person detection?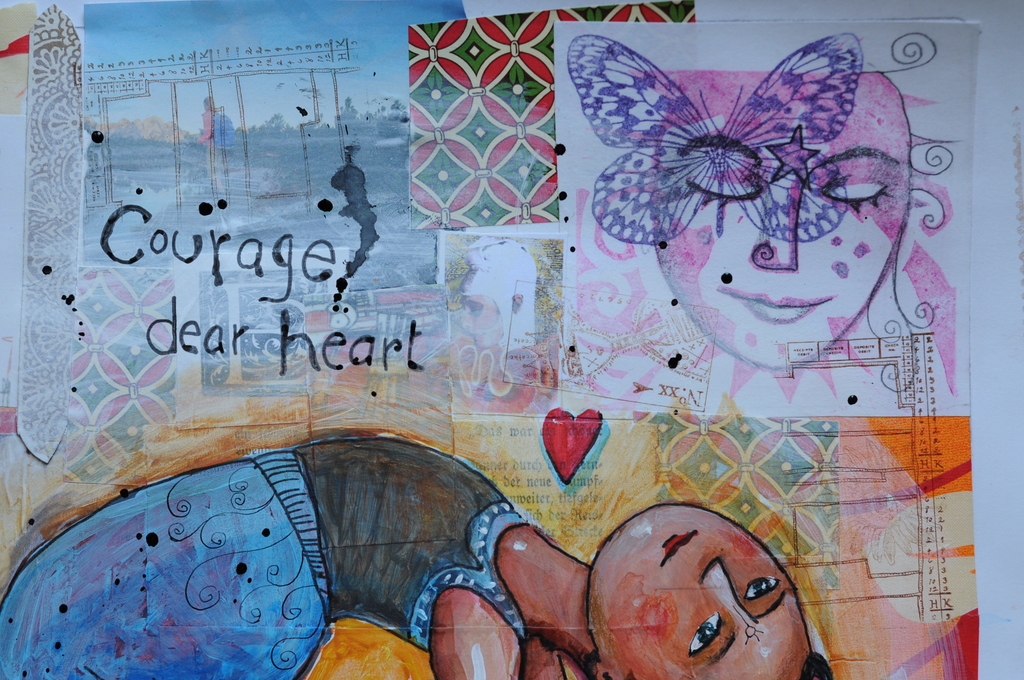
0/432/833/679
